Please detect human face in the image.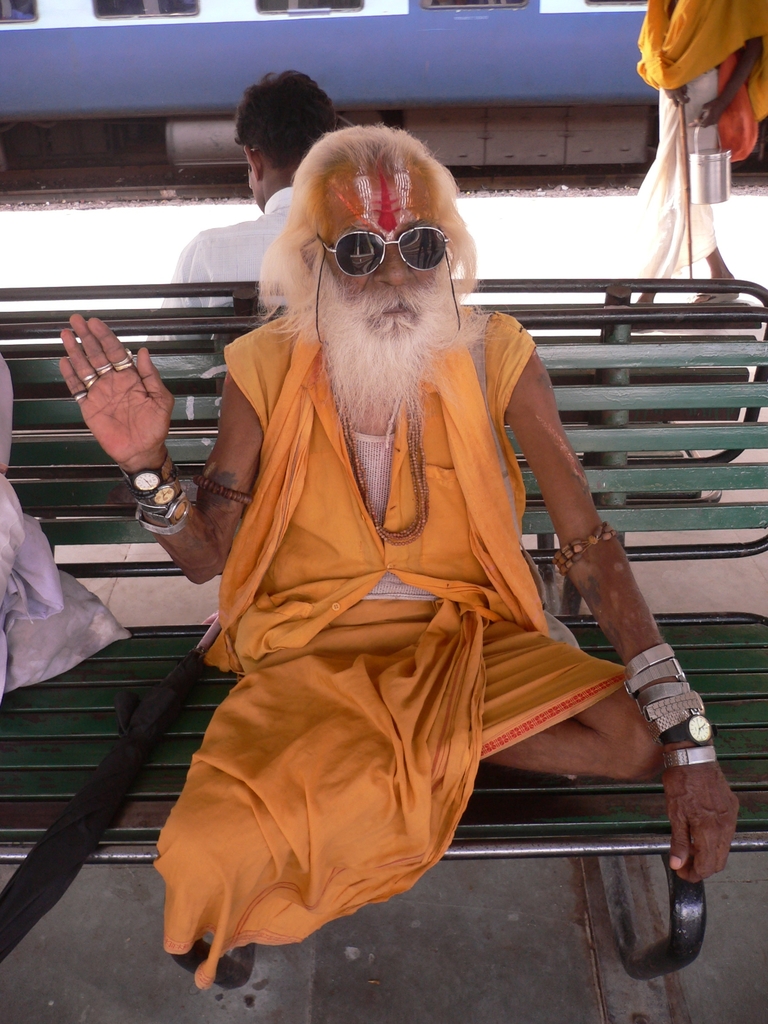
329 161 441 337.
